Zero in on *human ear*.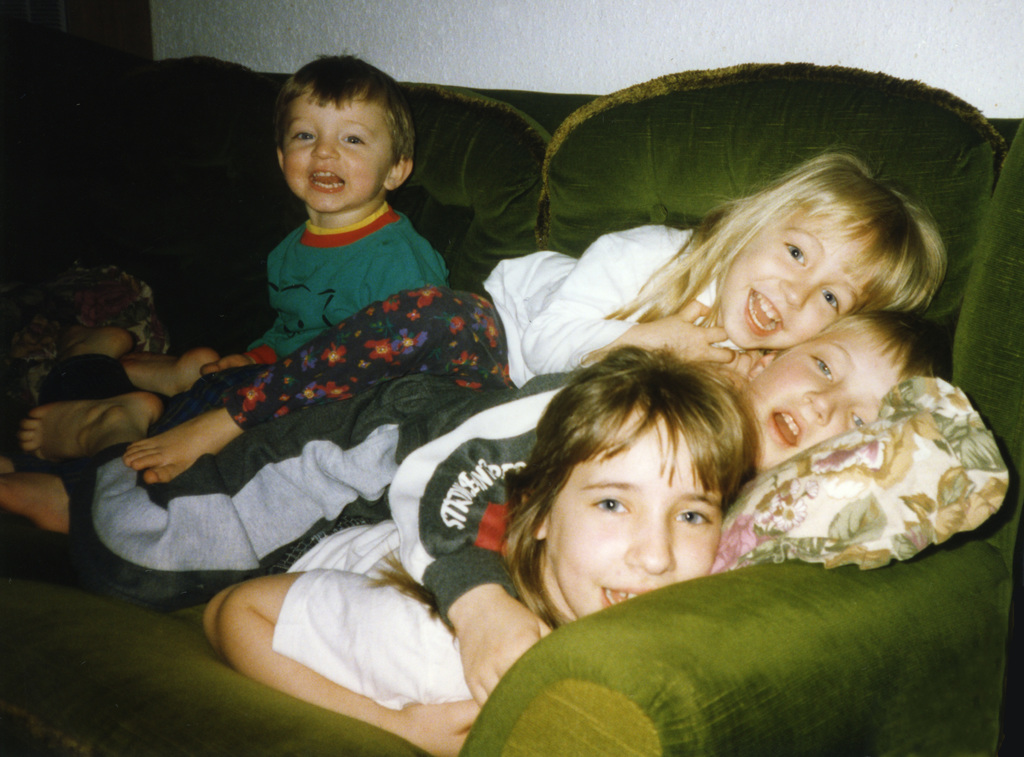
Zeroed in: box=[519, 488, 551, 542].
